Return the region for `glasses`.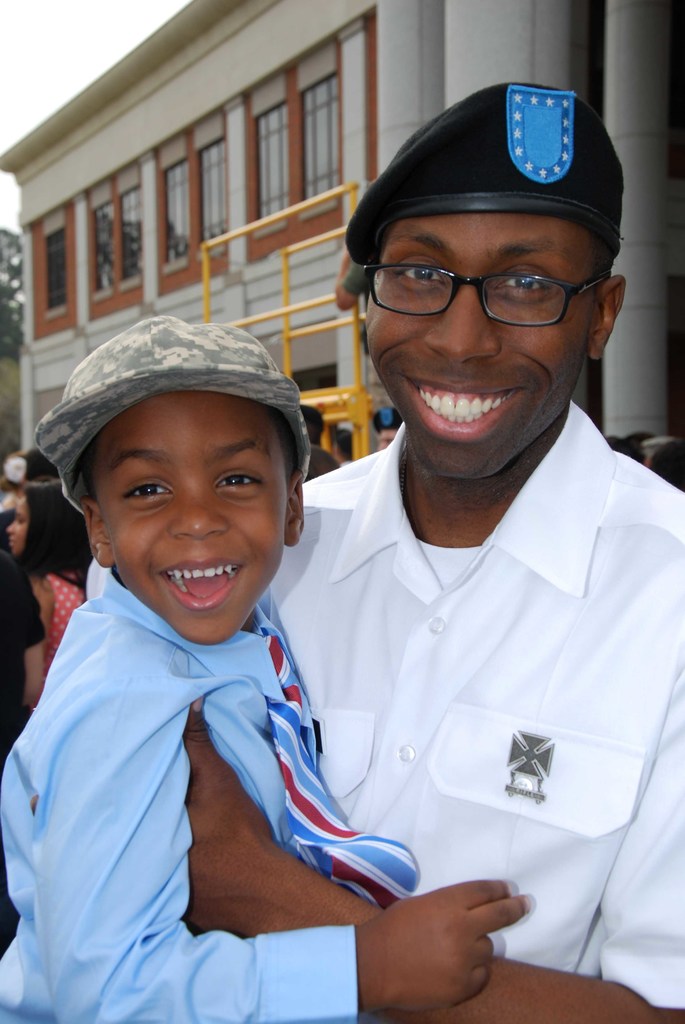
locate(369, 220, 608, 309).
